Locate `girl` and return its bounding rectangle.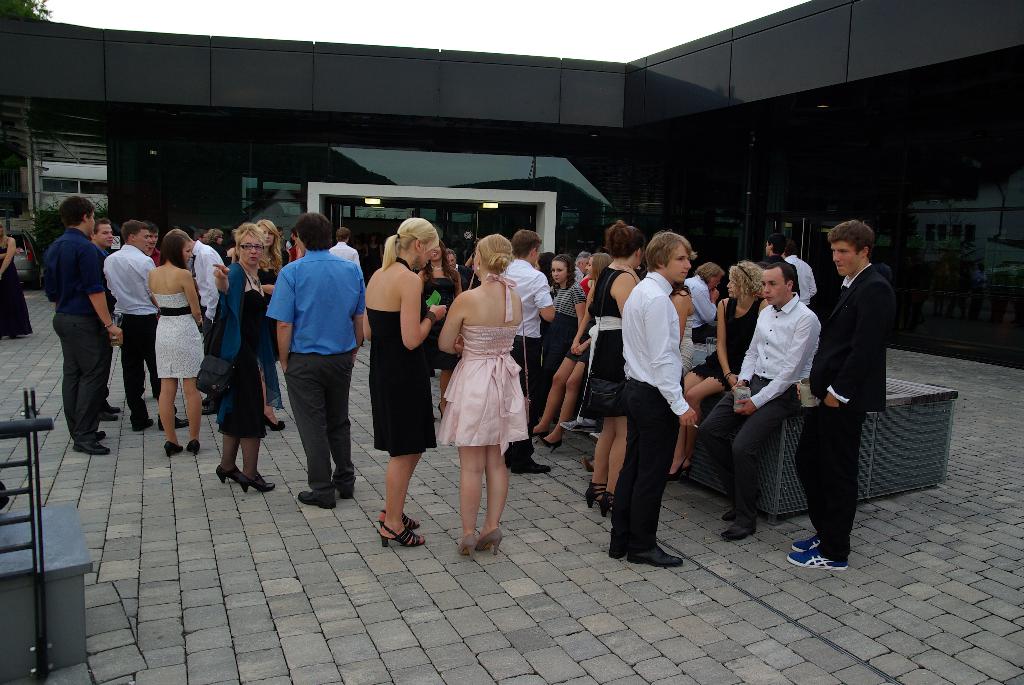
detection(250, 219, 286, 430).
